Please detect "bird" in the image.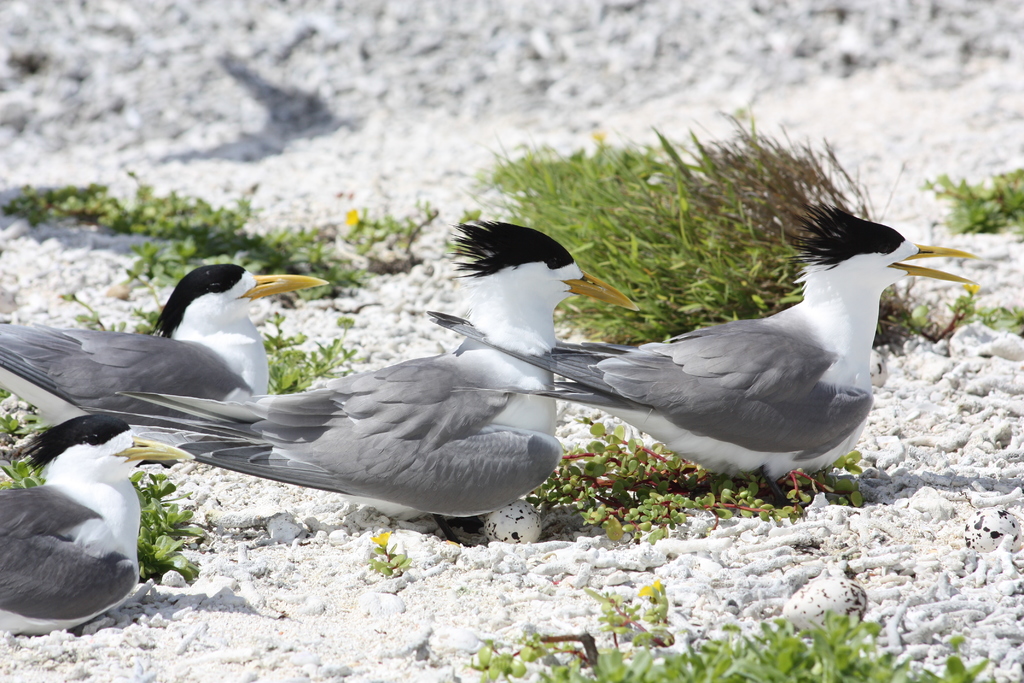
<box>0,411,195,639</box>.
